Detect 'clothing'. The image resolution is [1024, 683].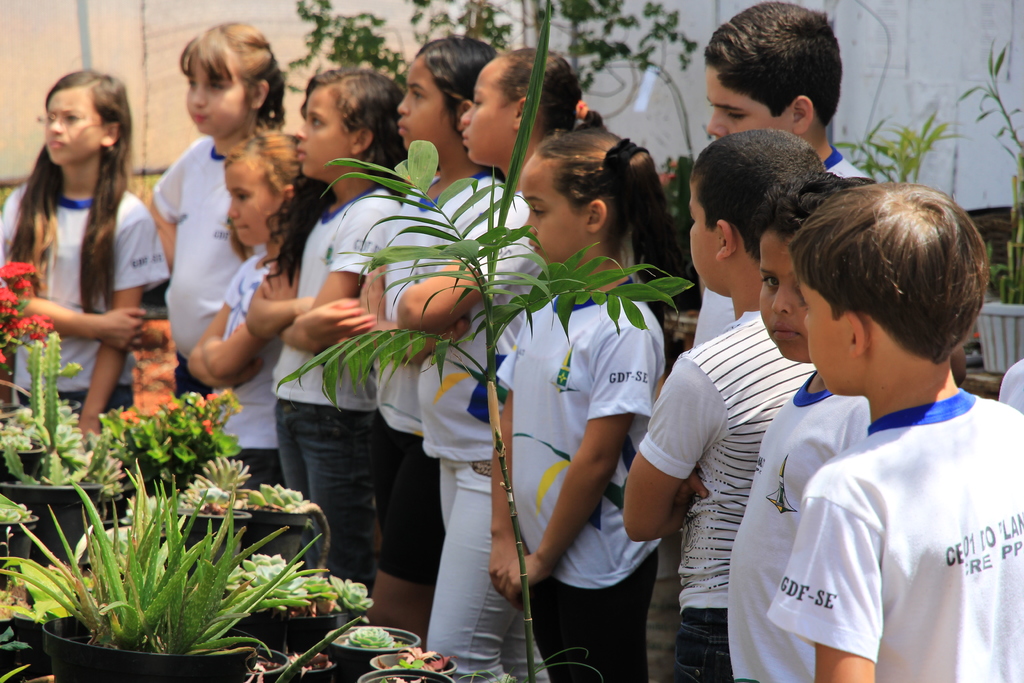
[x1=19, y1=136, x2=161, y2=435].
